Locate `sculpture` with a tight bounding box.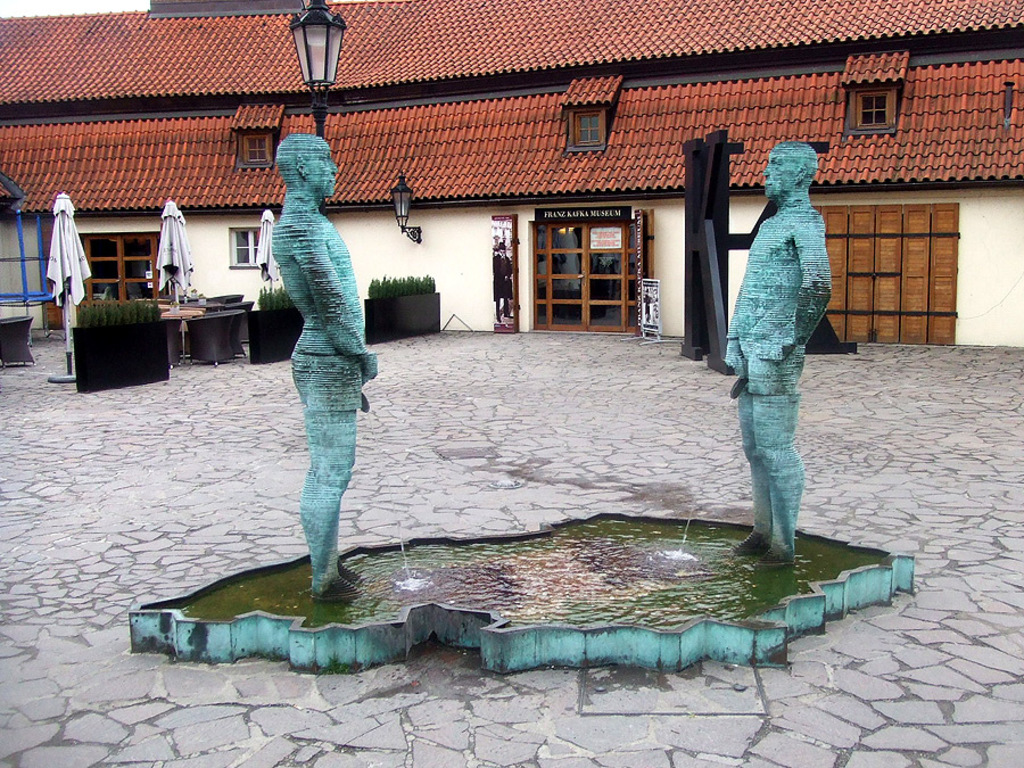
box(249, 96, 379, 602).
